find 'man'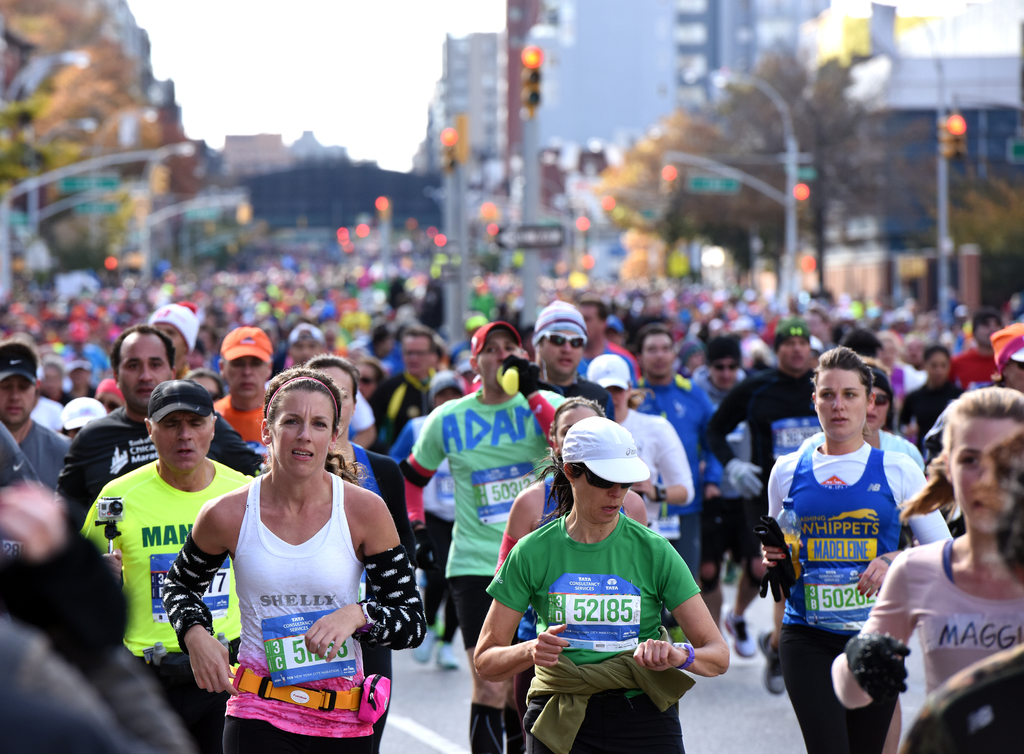
Rect(900, 342, 970, 457)
